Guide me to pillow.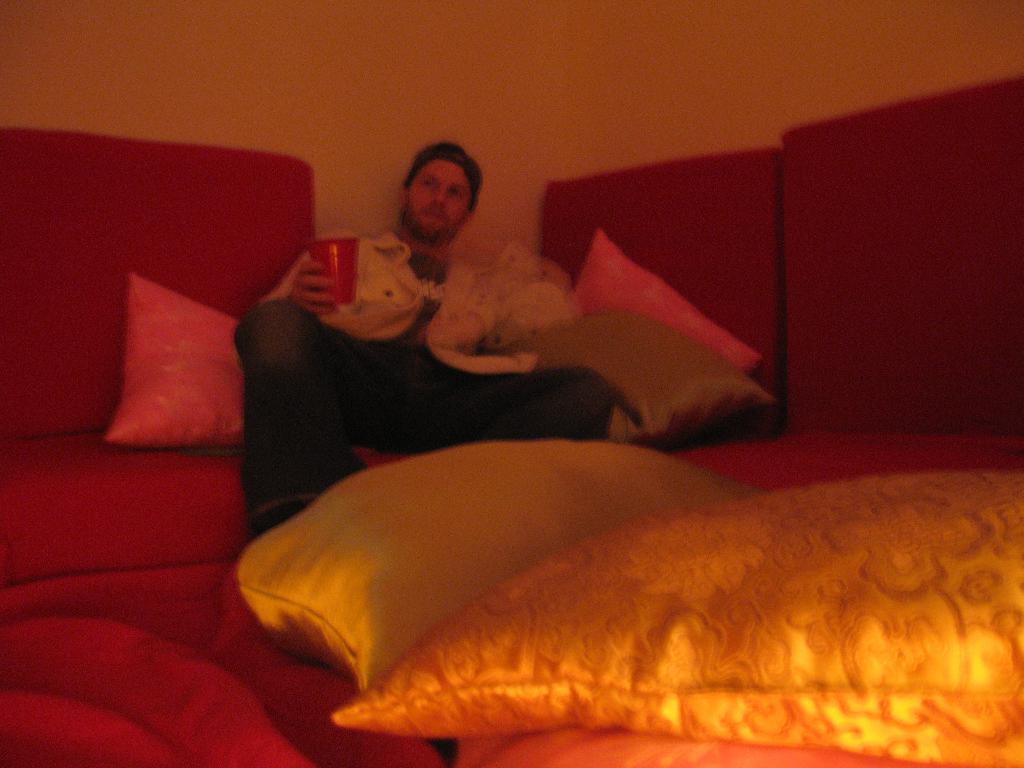
Guidance: bbox=[219, 440, 727, 693].
